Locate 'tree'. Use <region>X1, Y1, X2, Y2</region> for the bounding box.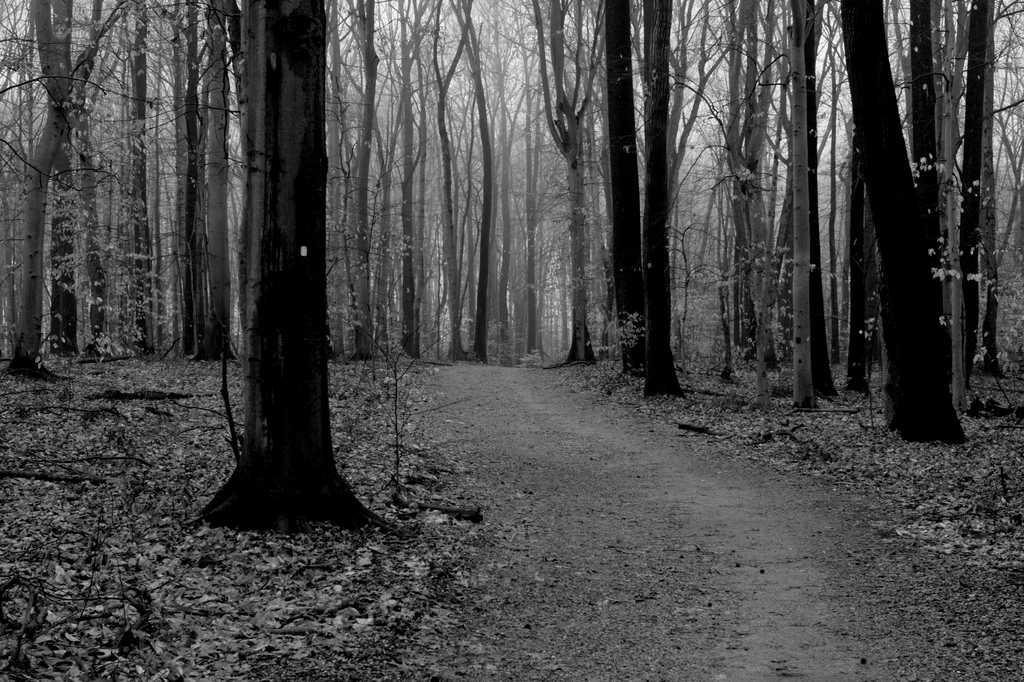
<region>834, 0, 968, 439</region>.
